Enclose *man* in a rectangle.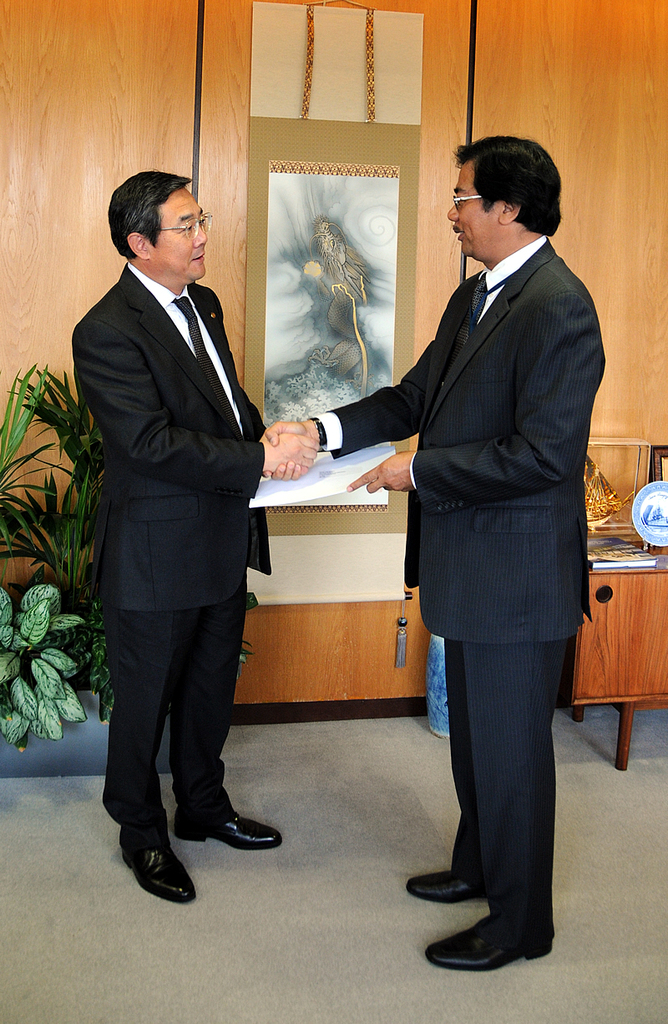
[left=60, top=115, right=297, bottom=890].
